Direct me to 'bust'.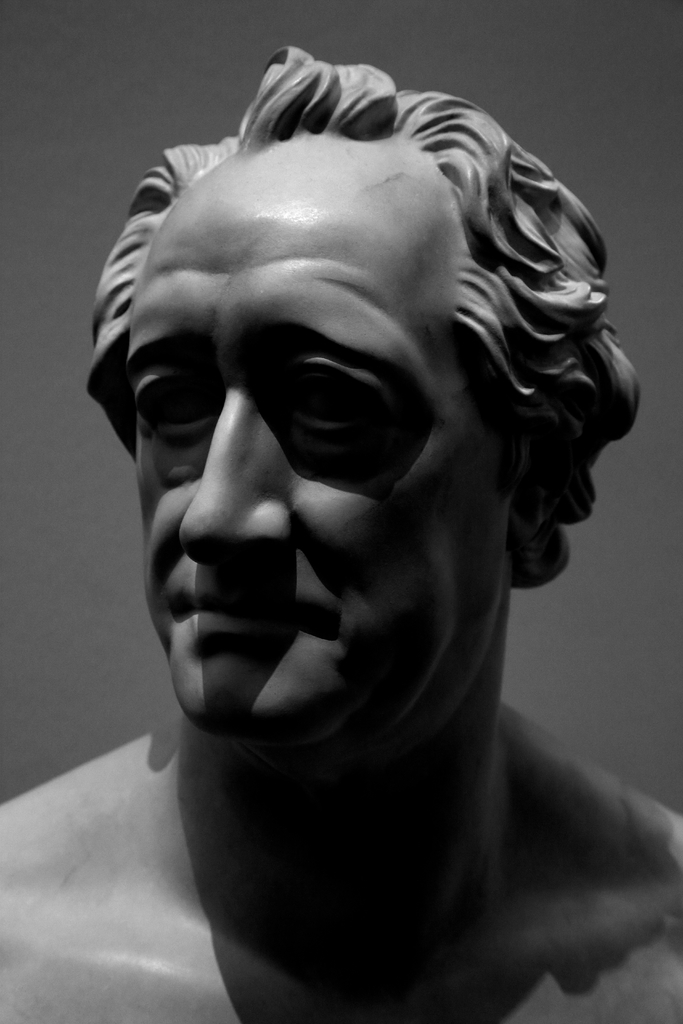
Direction: <box>0,46,682,1023</box>.
